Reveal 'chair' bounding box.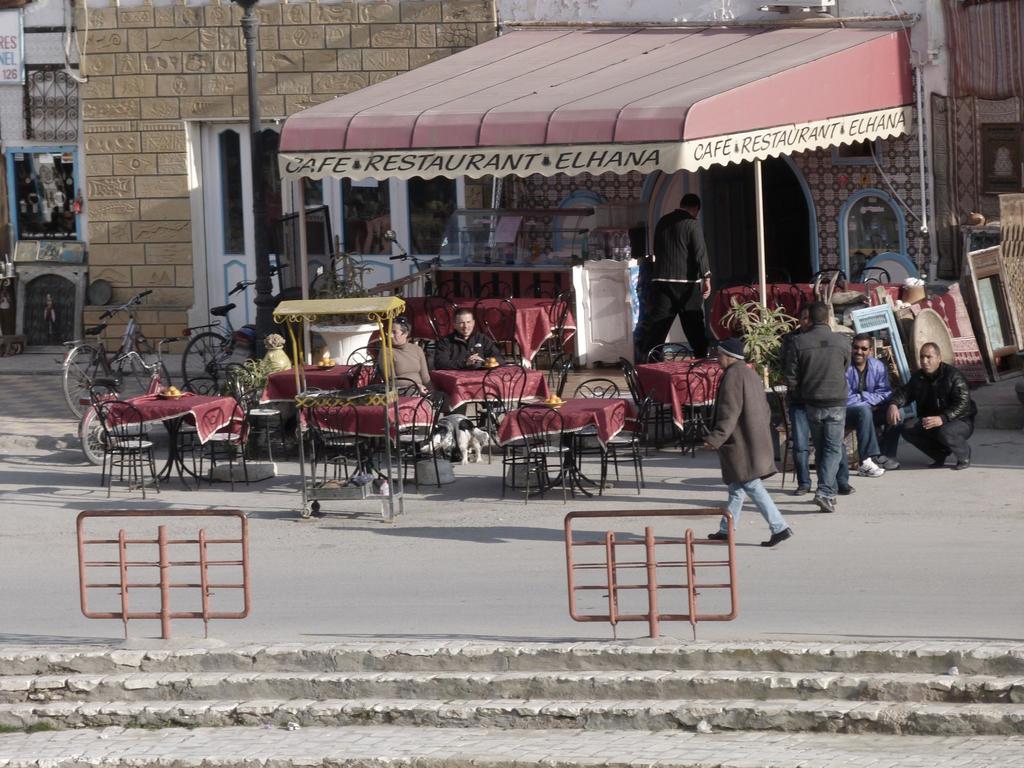
Revealed: 477,294,521,362.
